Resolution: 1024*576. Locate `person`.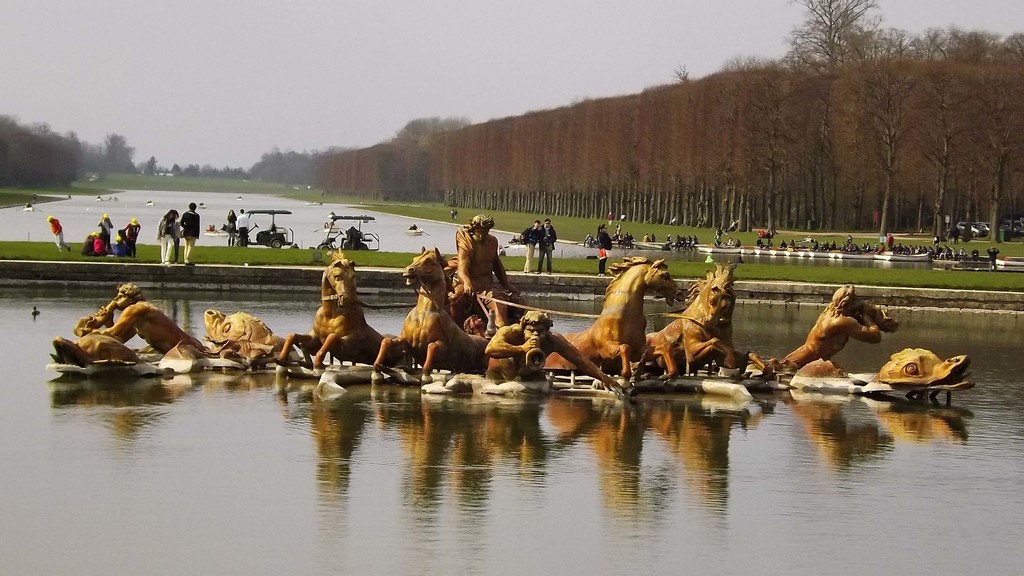
128:217:143:244.
